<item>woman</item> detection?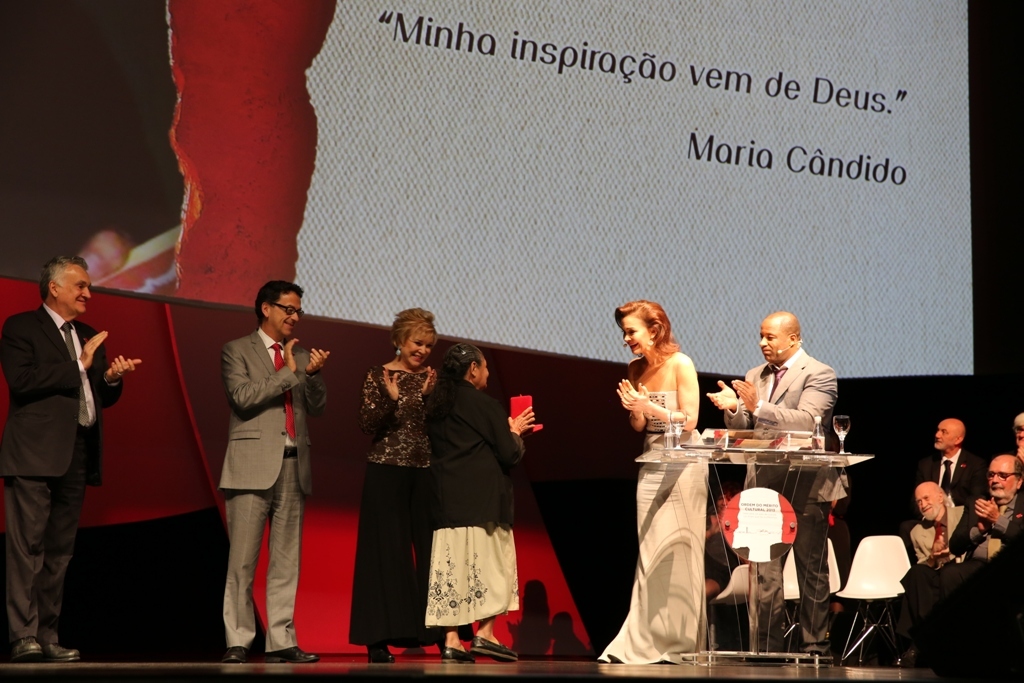
<box>424,346,537,663</box>
